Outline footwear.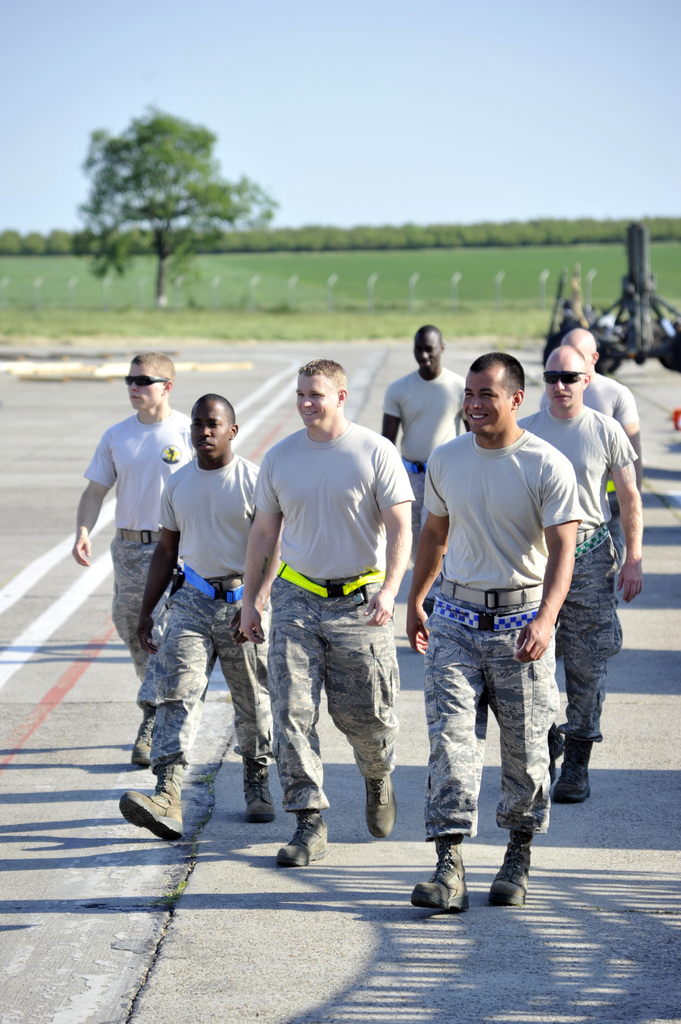
Outline: crop(239, 765, 273, 822).
